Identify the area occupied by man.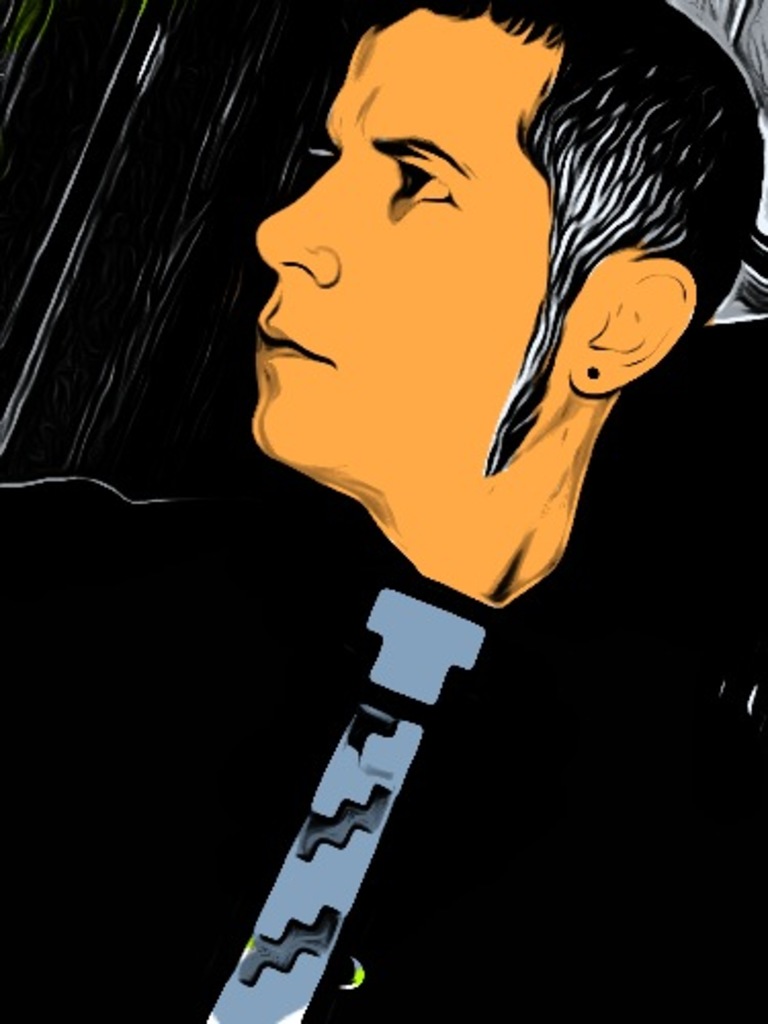
Area: l=0, t=0, r=766, b=1022.
